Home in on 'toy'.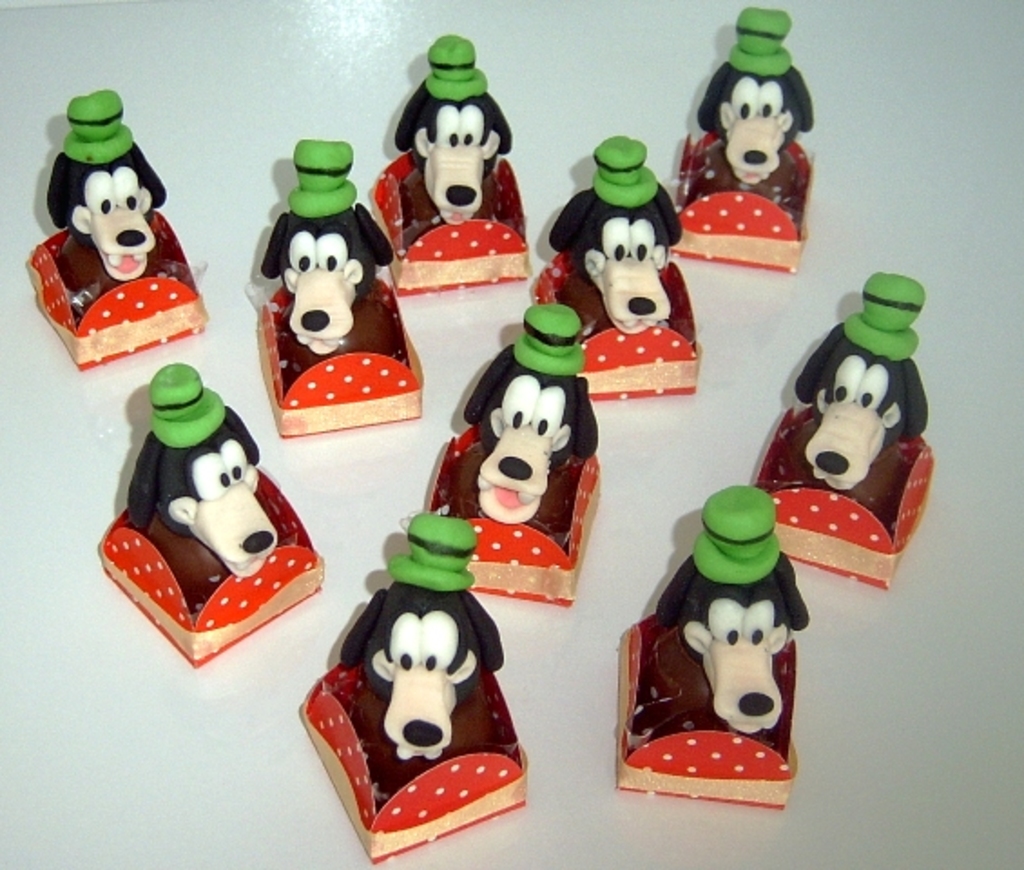
Homed in at detection(85, 339, 323, 671).
